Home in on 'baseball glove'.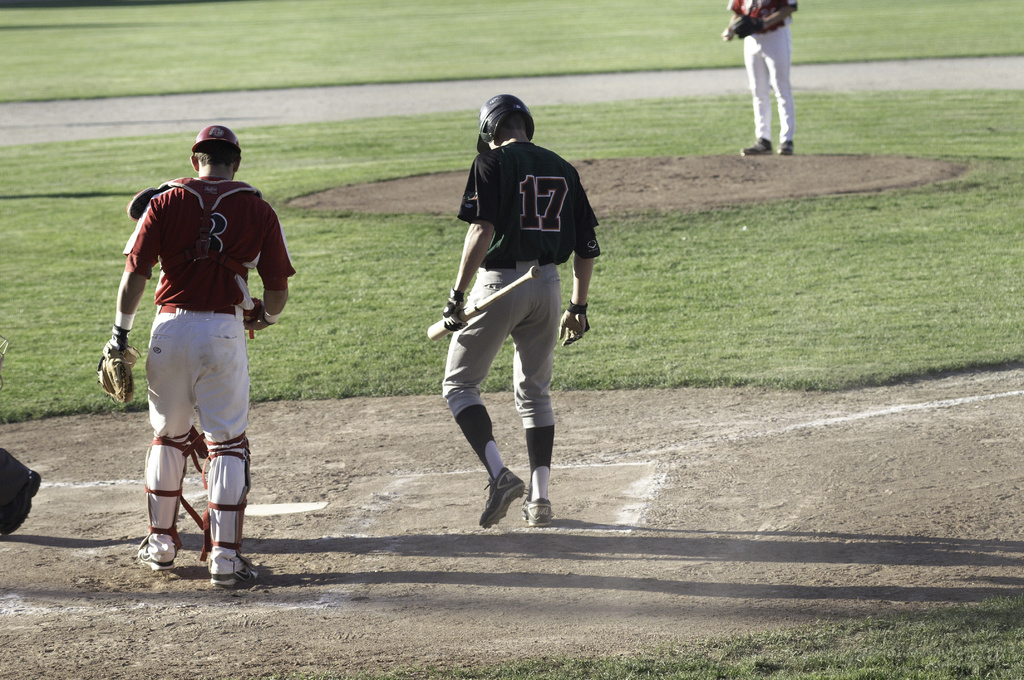
Homed in at x1=97, y1=332, x2=144, y2=406.
